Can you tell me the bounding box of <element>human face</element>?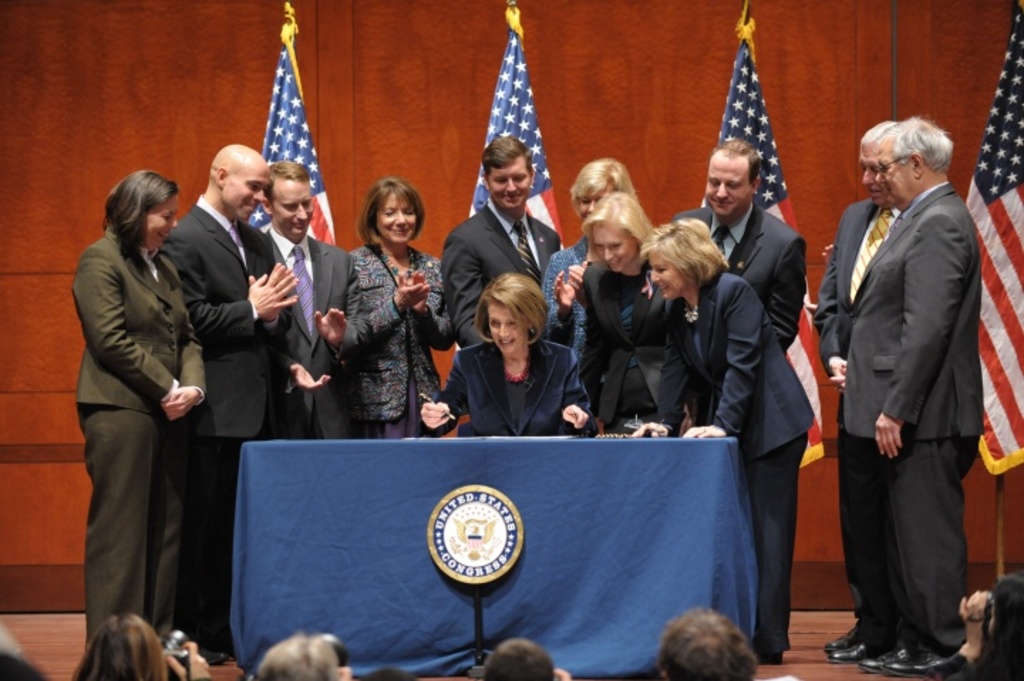
{"x1": 488, "y1": 299, "x2": 525, "y2": 353}.
